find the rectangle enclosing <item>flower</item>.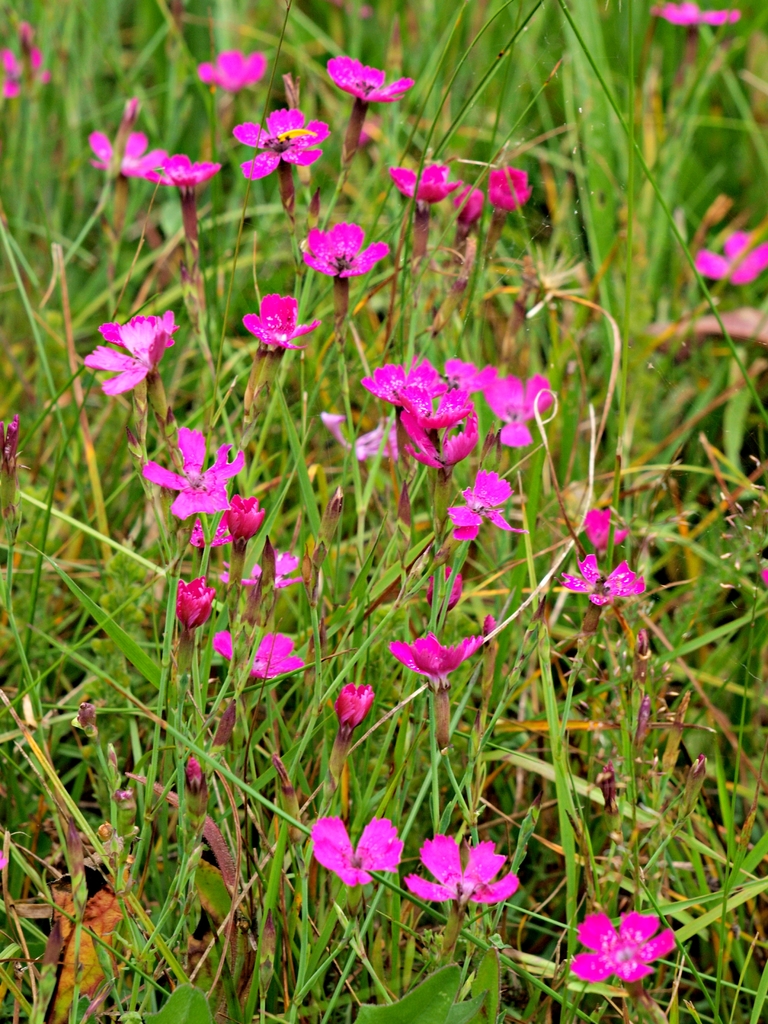
198, 49, 266, 92.
